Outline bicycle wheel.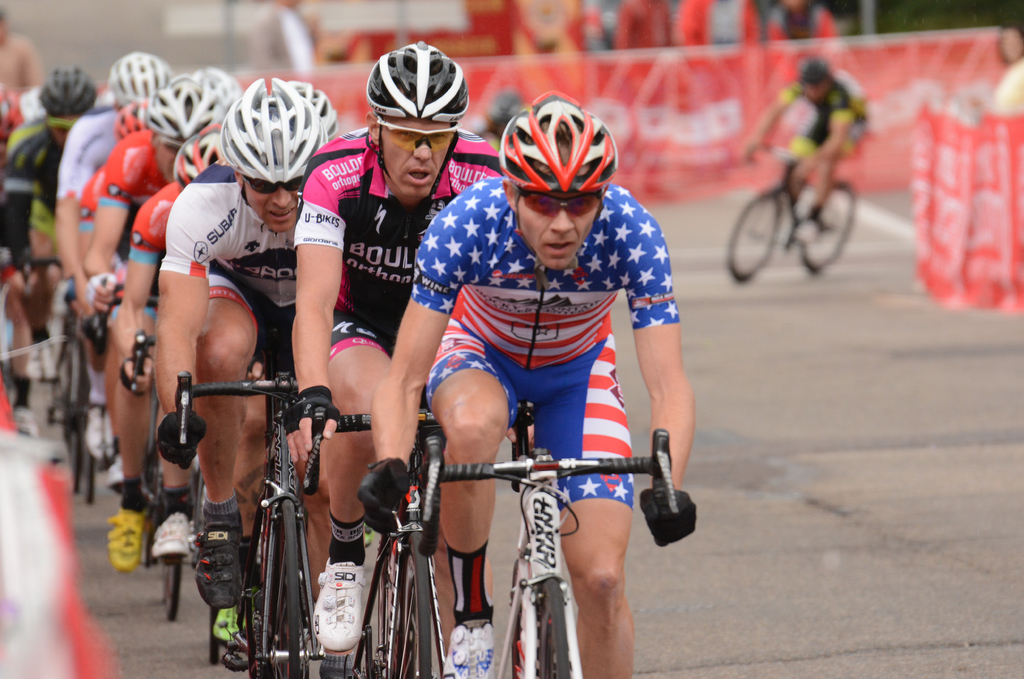
Outline: region(198, 468, 223, 664).
